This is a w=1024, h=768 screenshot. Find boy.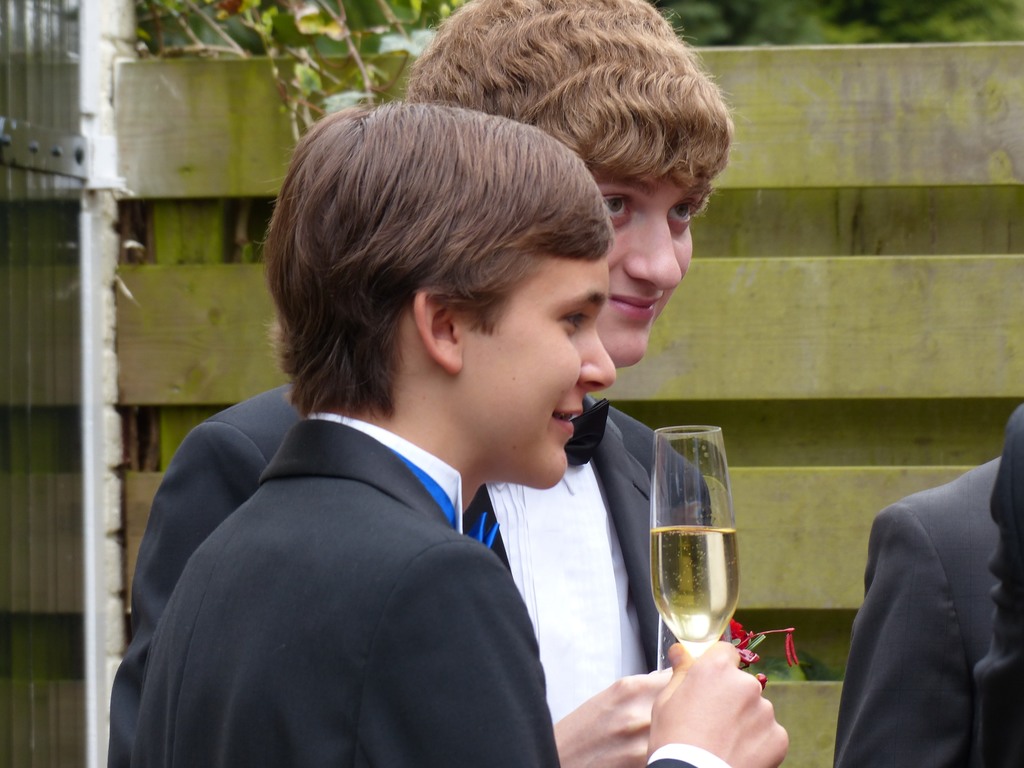
Bounding box: crop(835, 457, 1001, 766).
